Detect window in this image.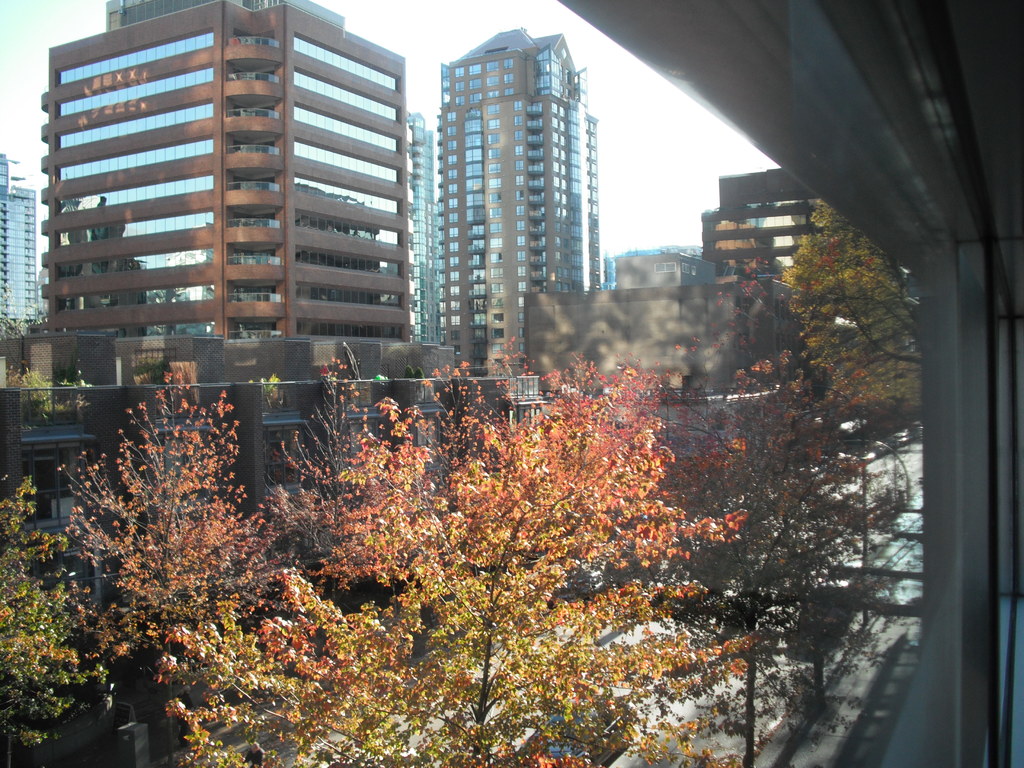
Detection: pyautogui.locateOnScreen(55, 135, 214, 182).
